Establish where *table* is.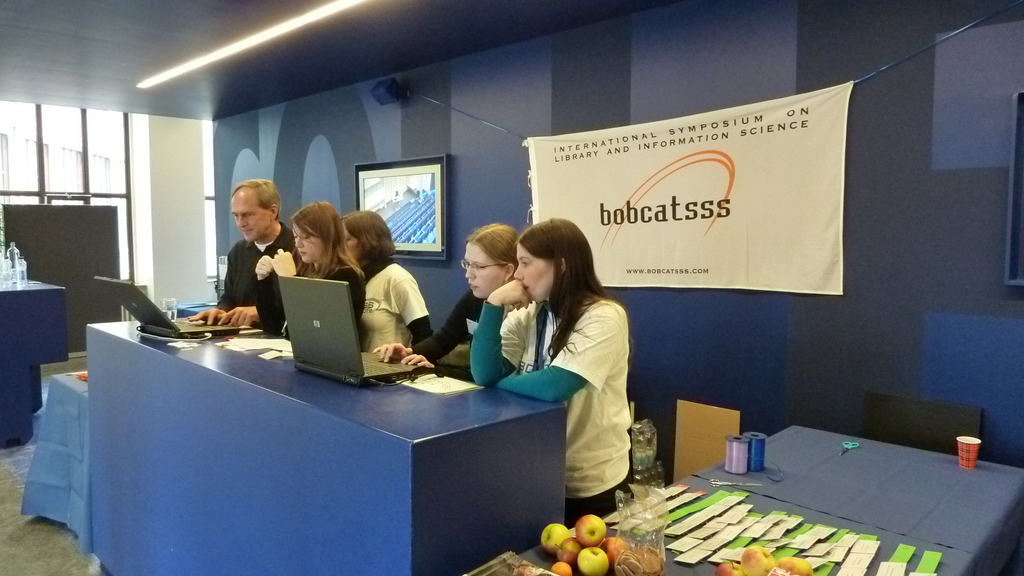
Established at {"left": 630, "top": 410, "right": 1006, "bottom": 575}.
